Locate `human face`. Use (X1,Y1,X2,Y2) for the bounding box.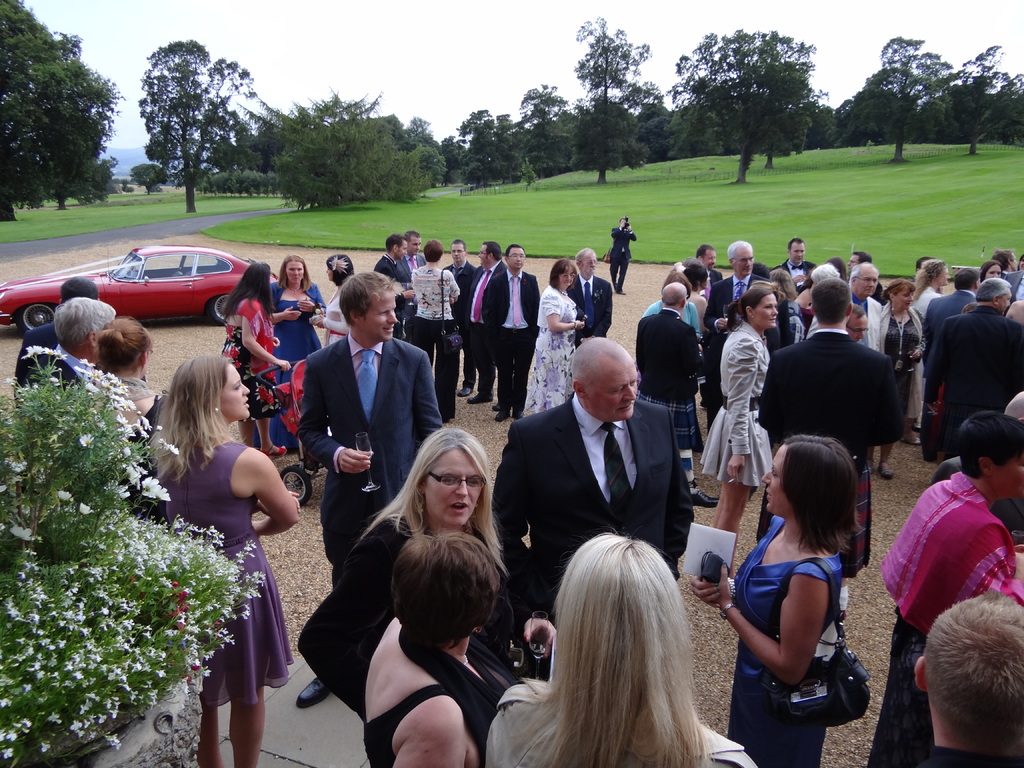
(705,249,714,268).
